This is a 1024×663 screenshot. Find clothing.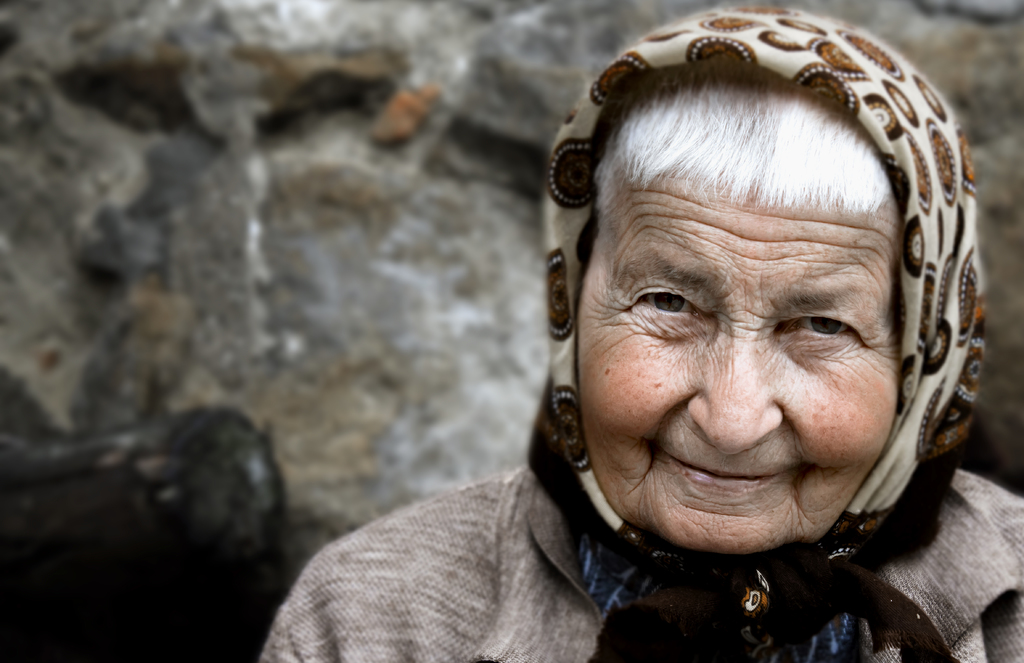
Bounding box: [254,4,1023,662].
